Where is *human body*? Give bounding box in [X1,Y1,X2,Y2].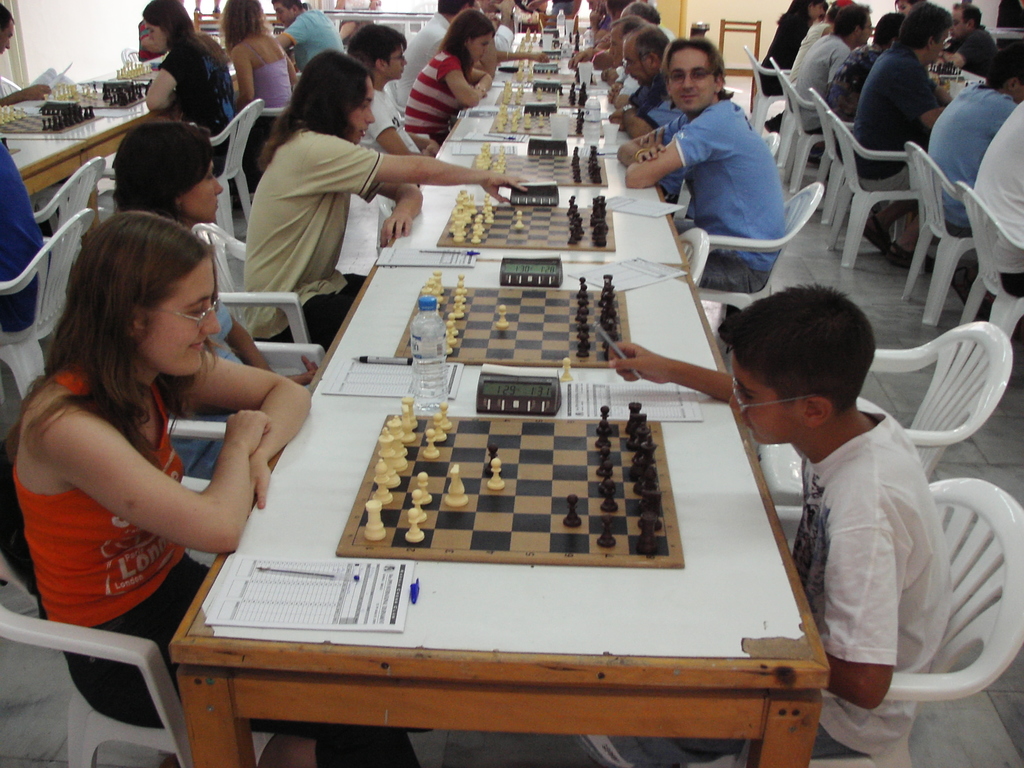
[230,29,293,163].
